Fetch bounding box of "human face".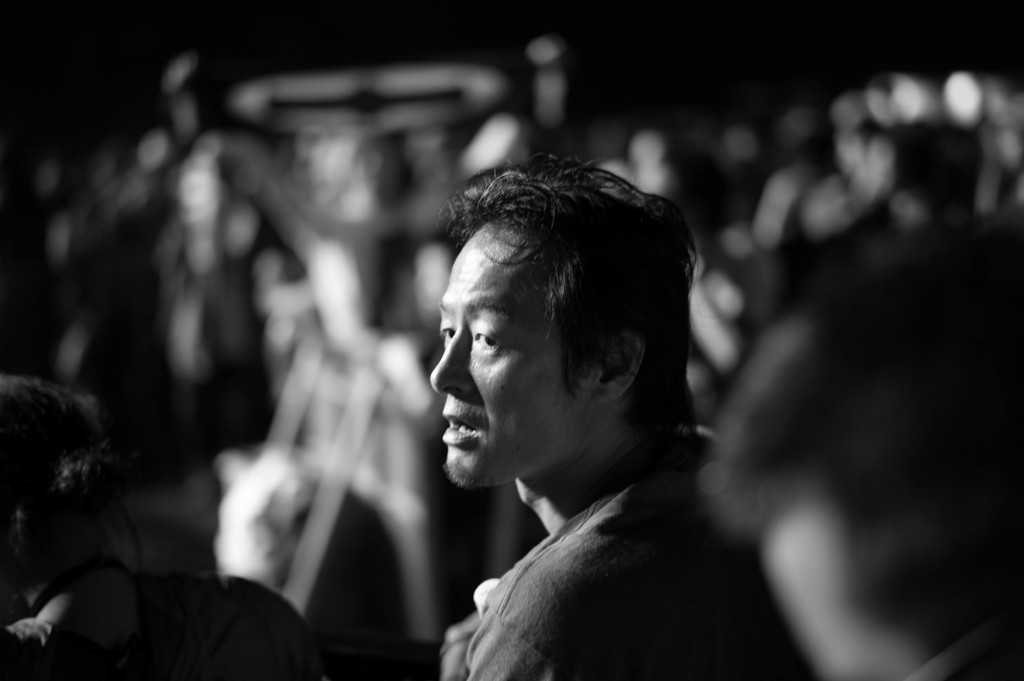
Bbox: pyautogui.locateOnScreen(420, 214, 593, 499).
